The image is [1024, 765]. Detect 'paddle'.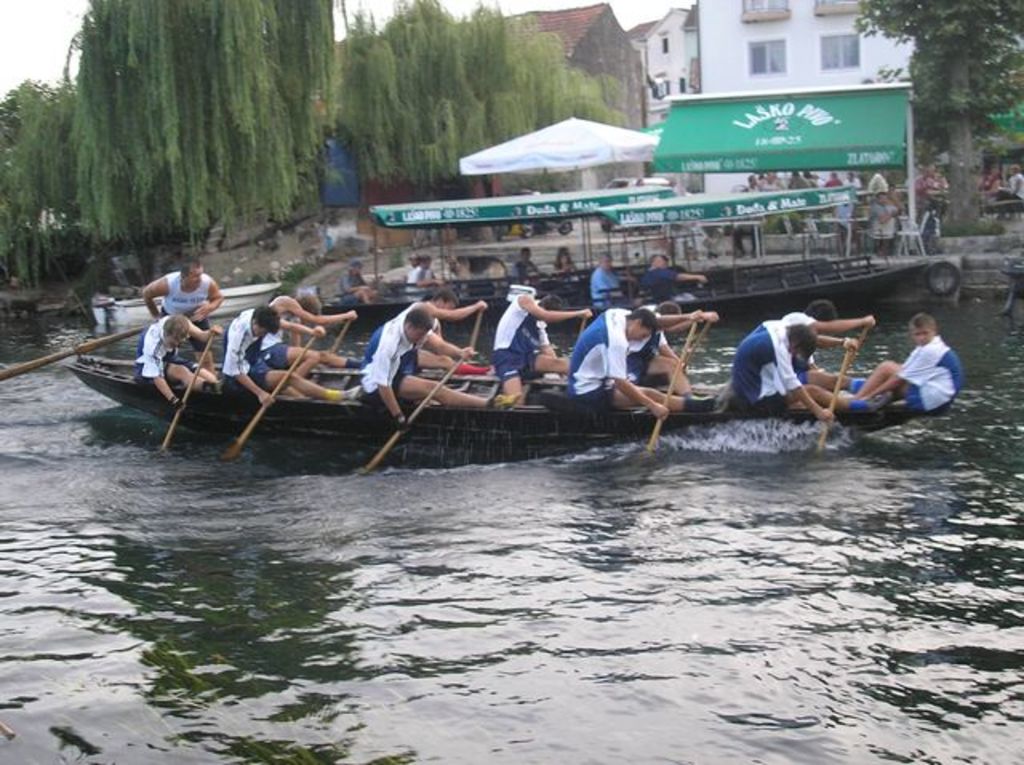
Detection: detection(160, 333, 210, 448).
